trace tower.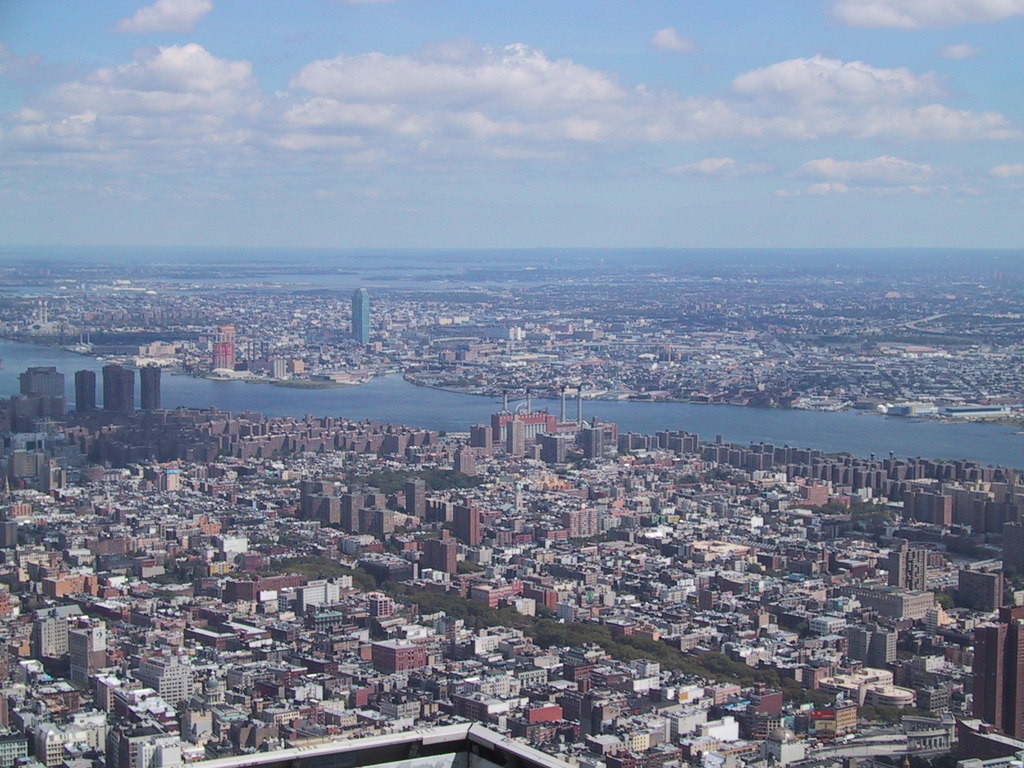
Traced to x1=17, y1=365, x2=68, y2=419.
